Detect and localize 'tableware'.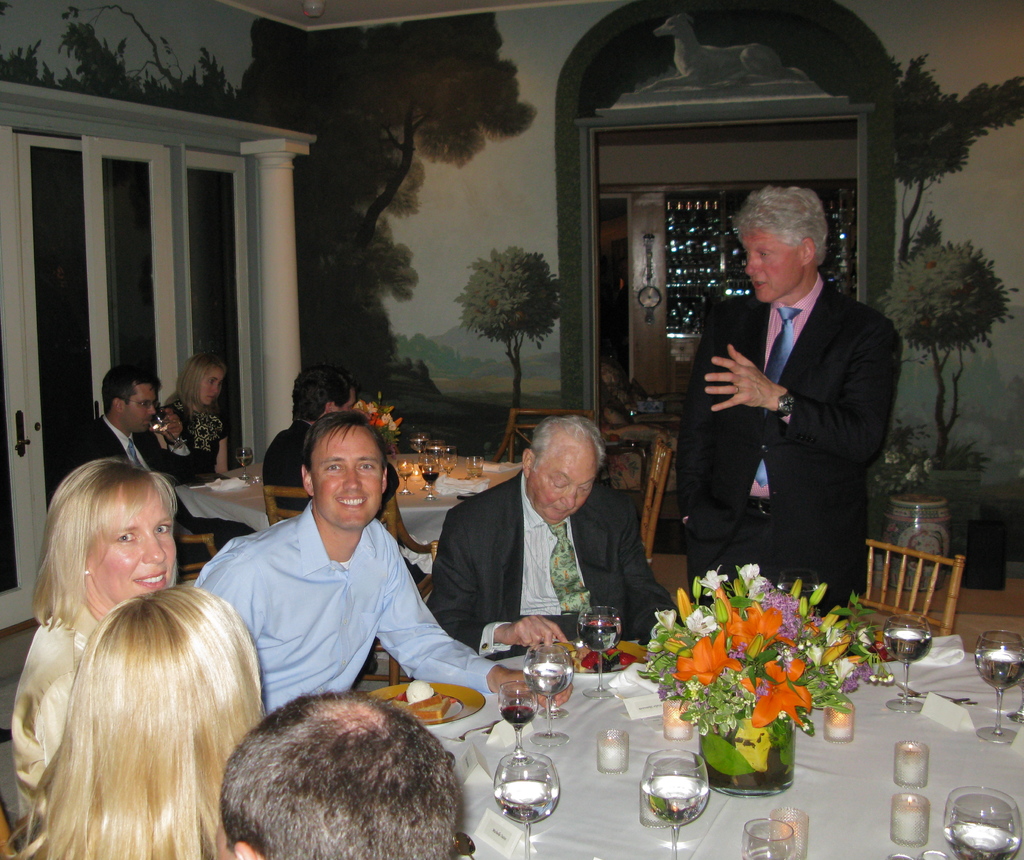
Localized at {"left": 493, "top": 683, "right": 542, "bottom": 754}.
